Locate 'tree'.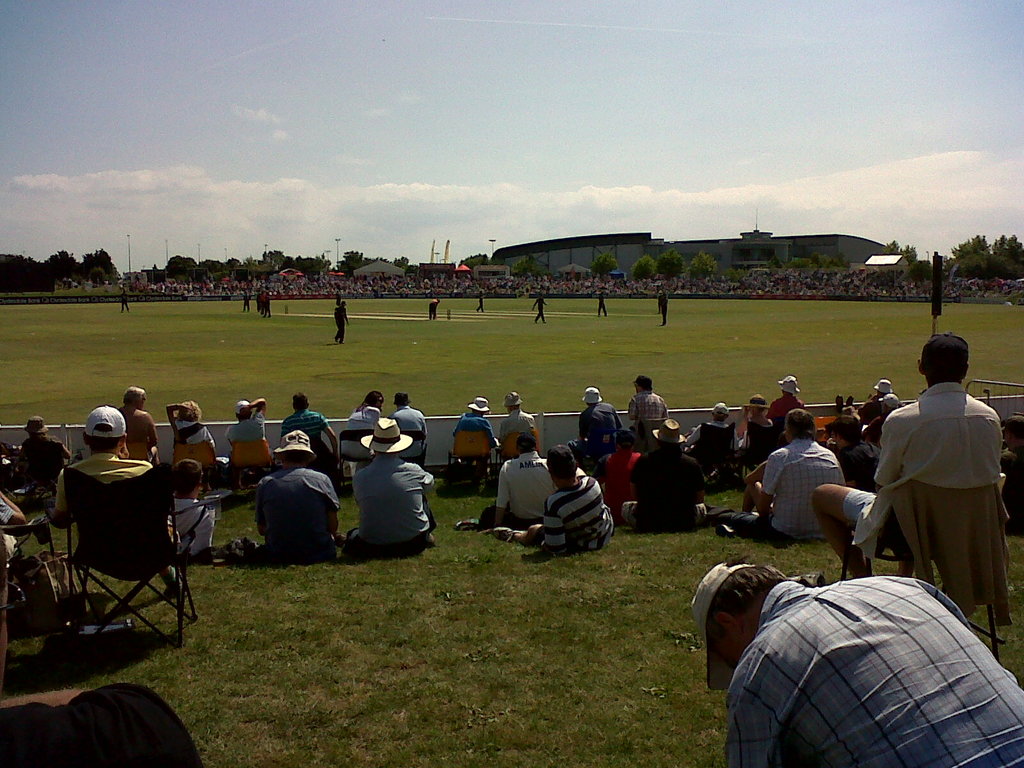
Bounding box: 593/253/611/276.
